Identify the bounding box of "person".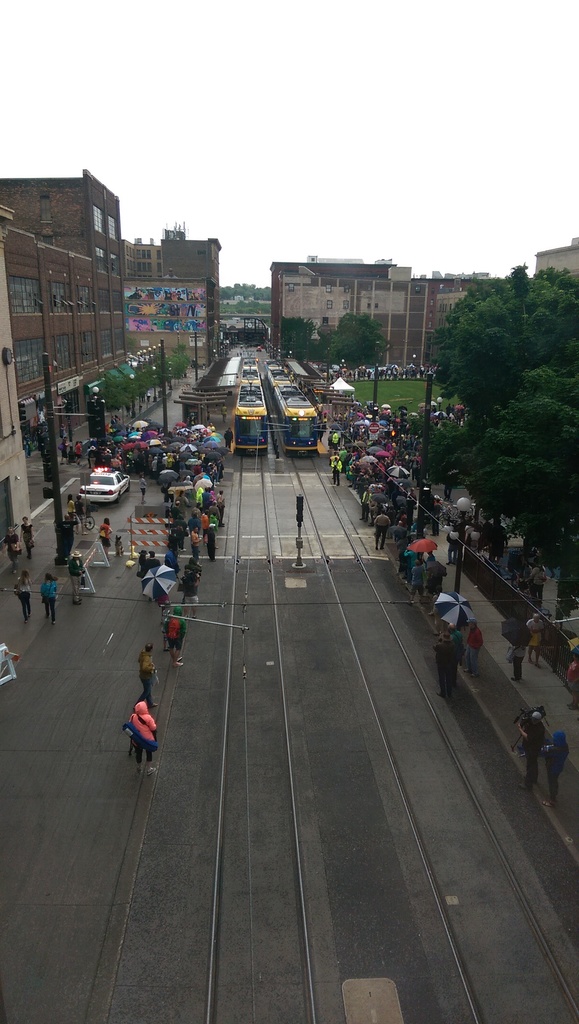
190/558/197/571.
